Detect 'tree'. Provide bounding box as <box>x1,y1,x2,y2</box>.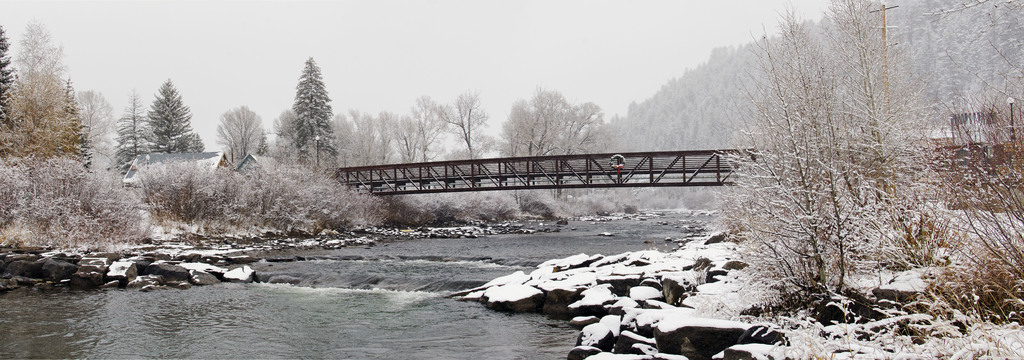
<box>107,85,158,175</box>.
